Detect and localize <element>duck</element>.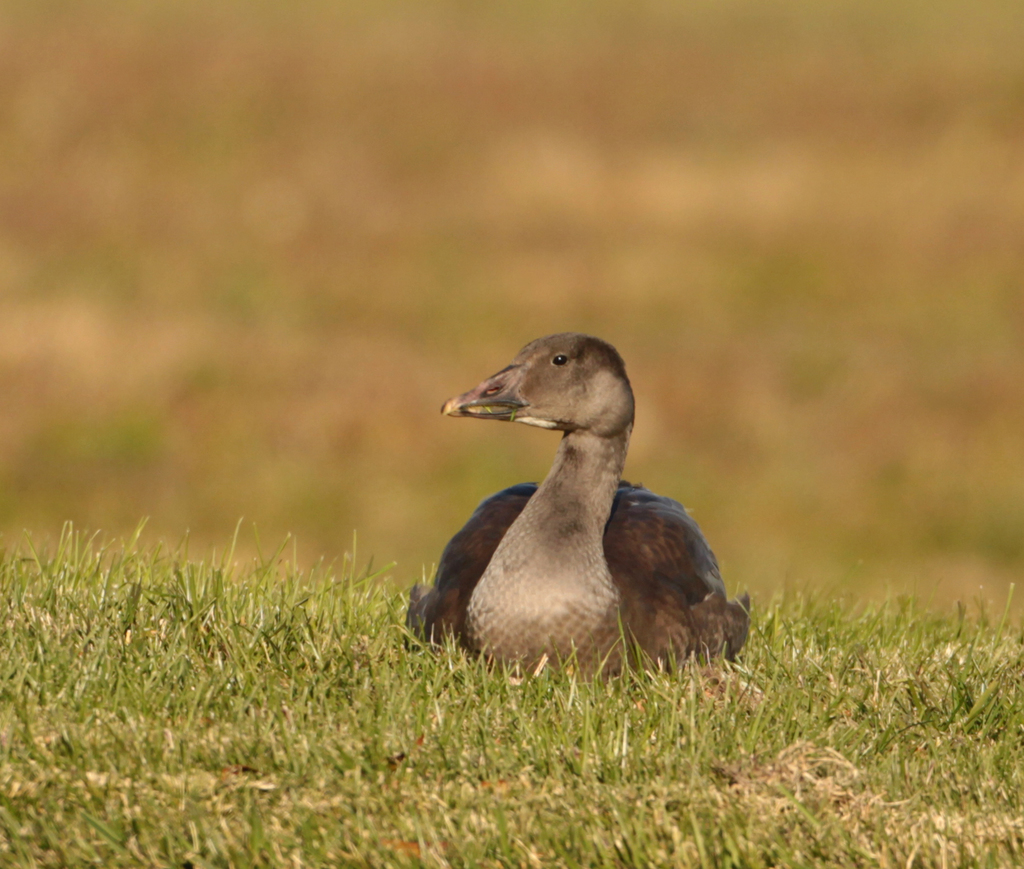
Localized at {"left": 406, "top": 326, "right": 751, "bottom": 693}.
